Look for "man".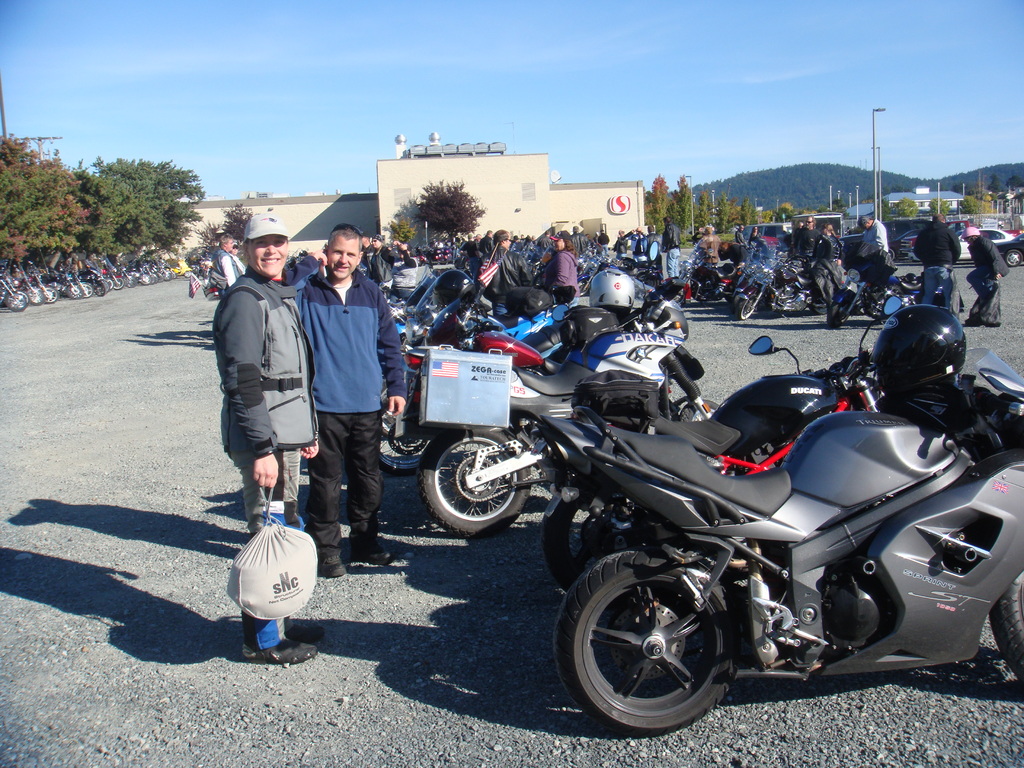
Found: locate(858, 216, 888, 259).
